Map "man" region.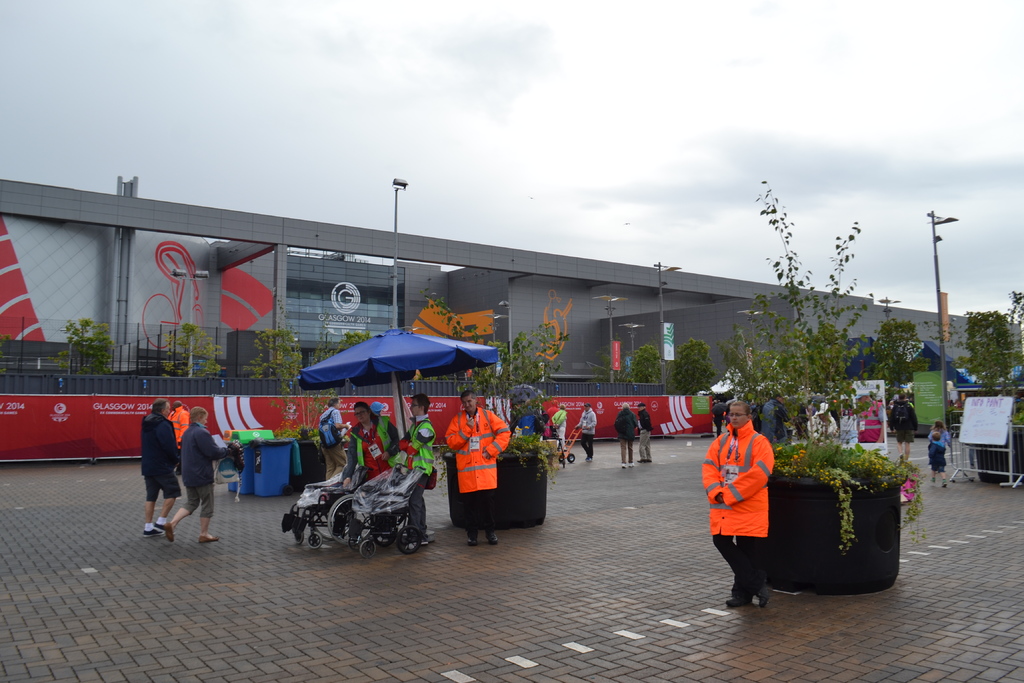
Mapped to [x1=636, y1=406, x2=652, y2=467].
